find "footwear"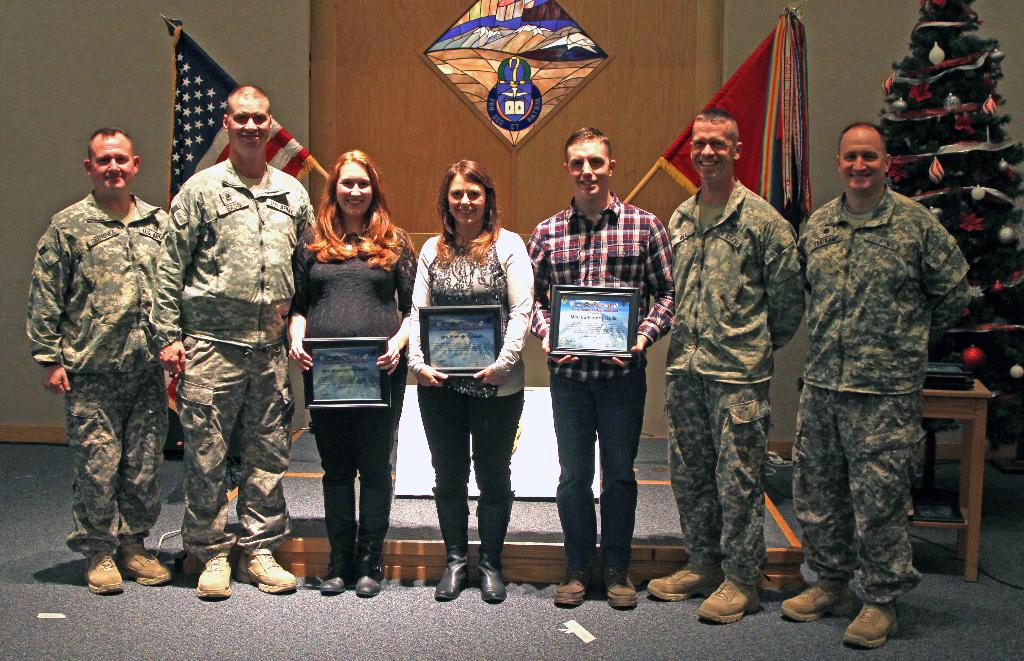
<region>782, 583, 857, 621</region>
